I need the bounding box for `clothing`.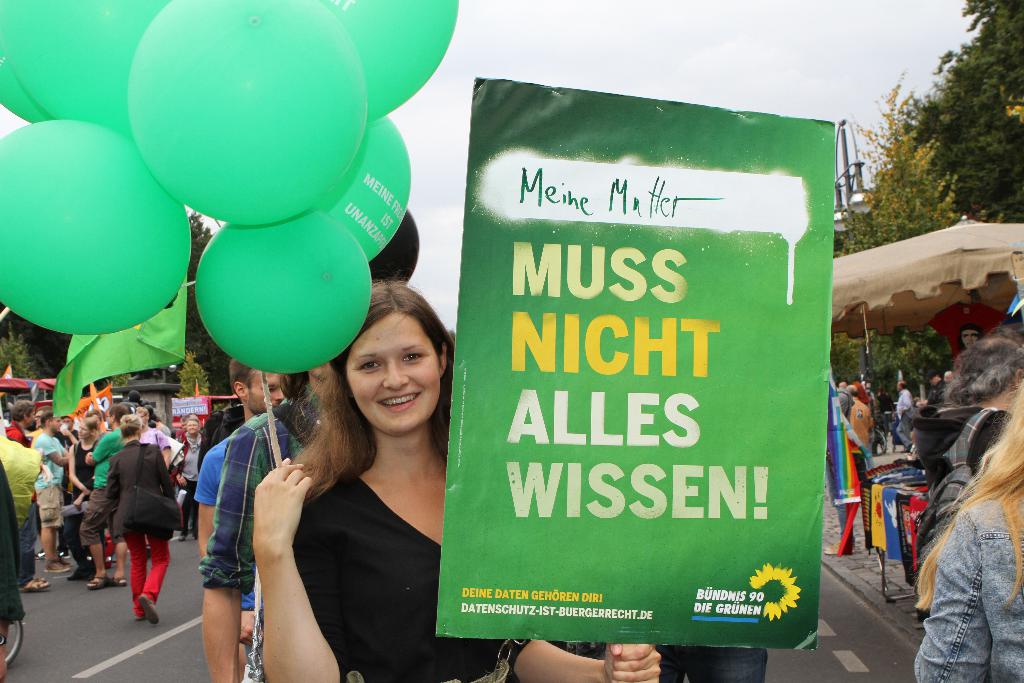
Here it is: box(0, 434, 37, 553).
